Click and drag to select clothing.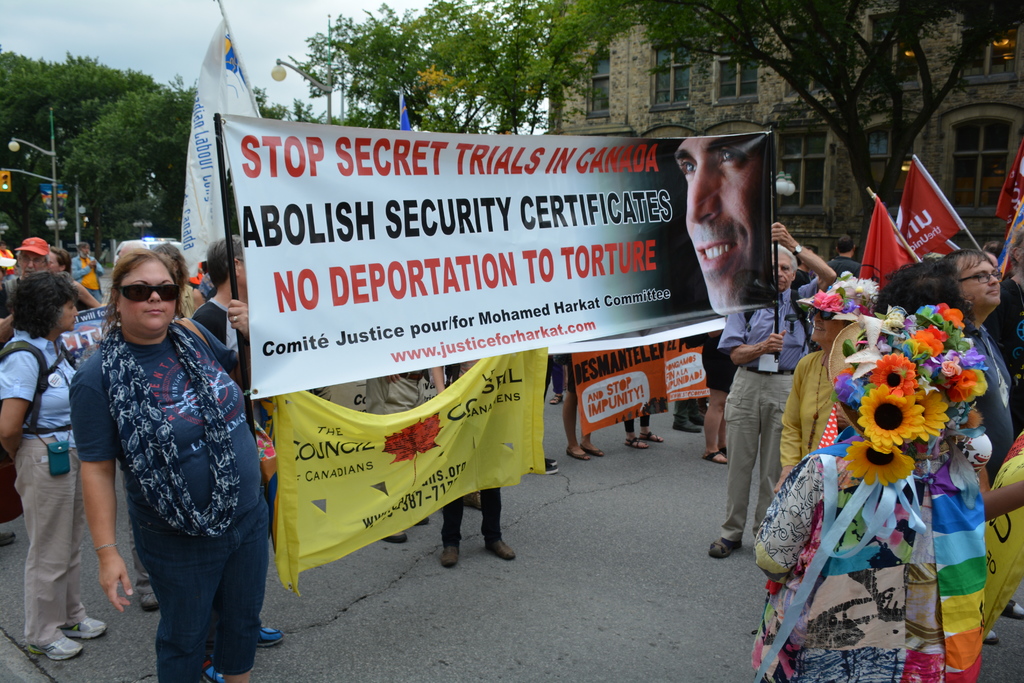
Selection: (left=440, top=365, right=504, bottom=559).
